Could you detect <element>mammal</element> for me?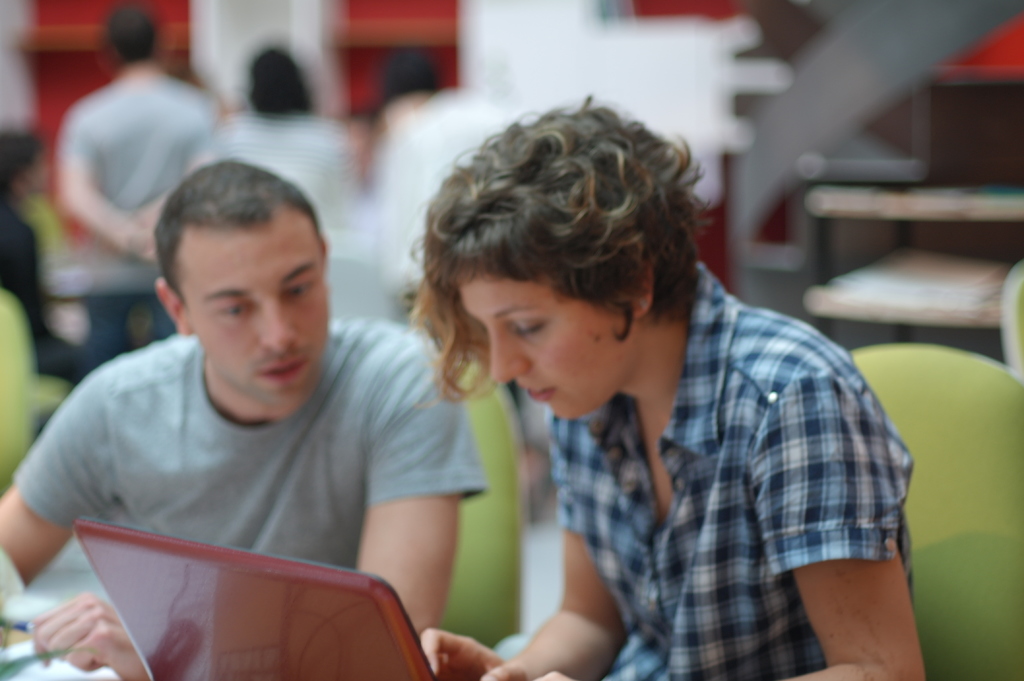
Detection result: {"x1": 210, "y1": 41, "x2": 372, "y2": 221}.
